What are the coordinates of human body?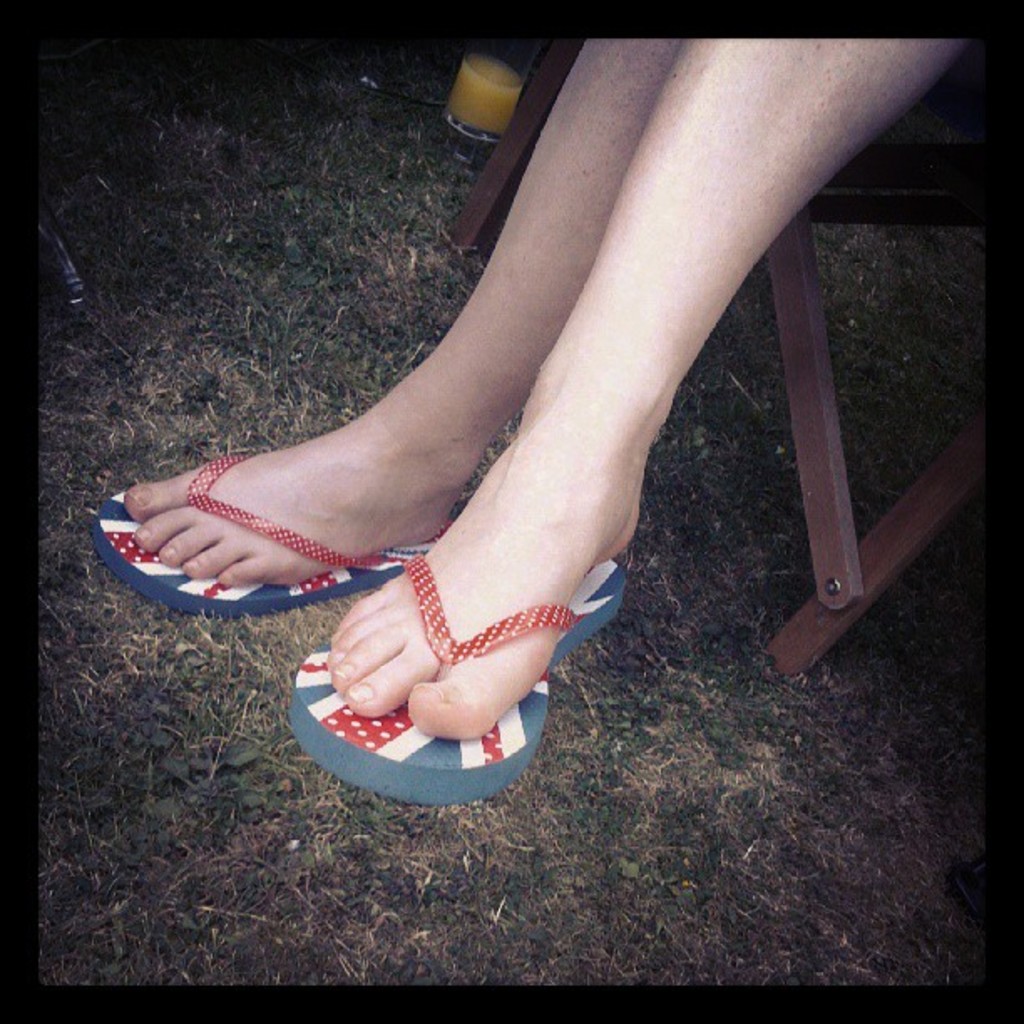
left=120, top=42, right=975, bottom=748.
